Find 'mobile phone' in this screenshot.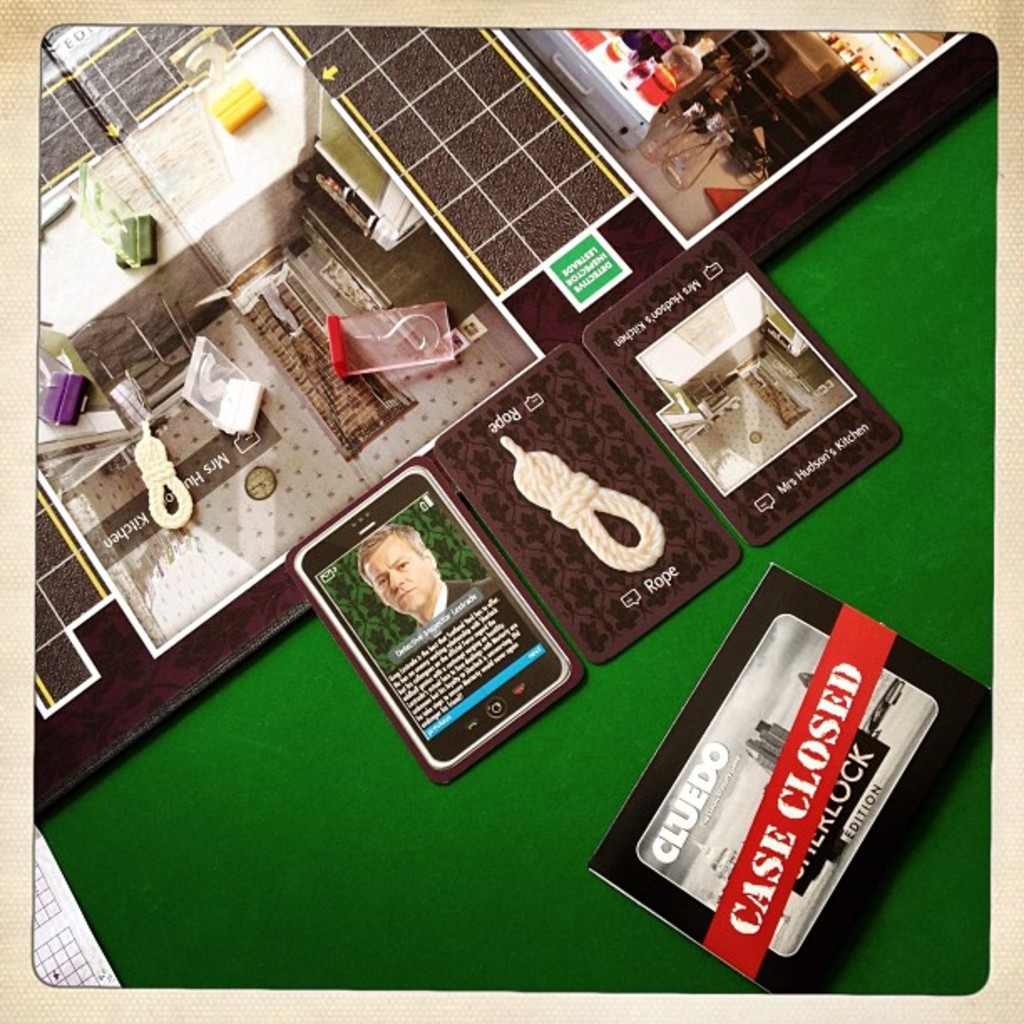
The bounding box for 'mobile phone' is [x1=281, y1=457, x2=591, y2=795].
